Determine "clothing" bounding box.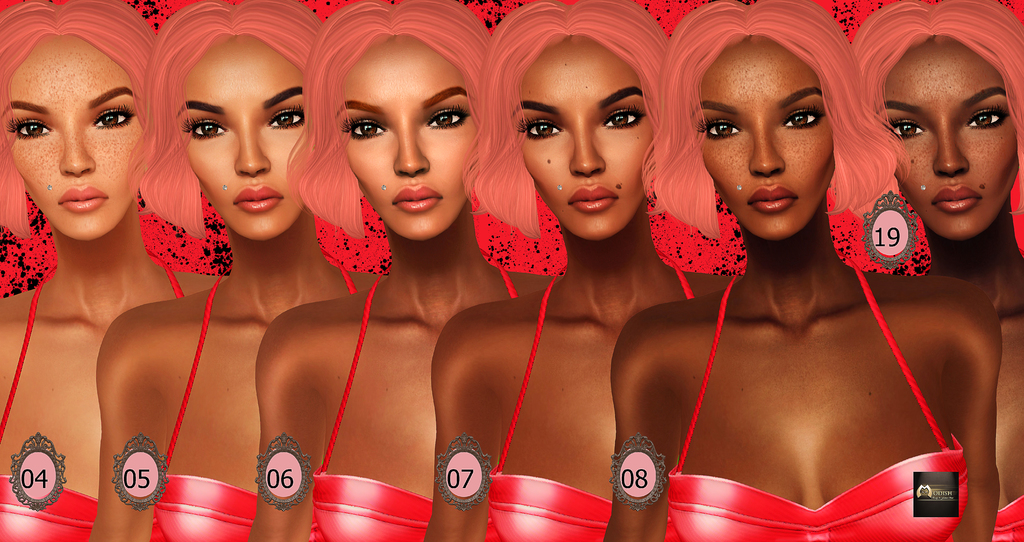
Determined: BBox(307, 264, 528, 539).
